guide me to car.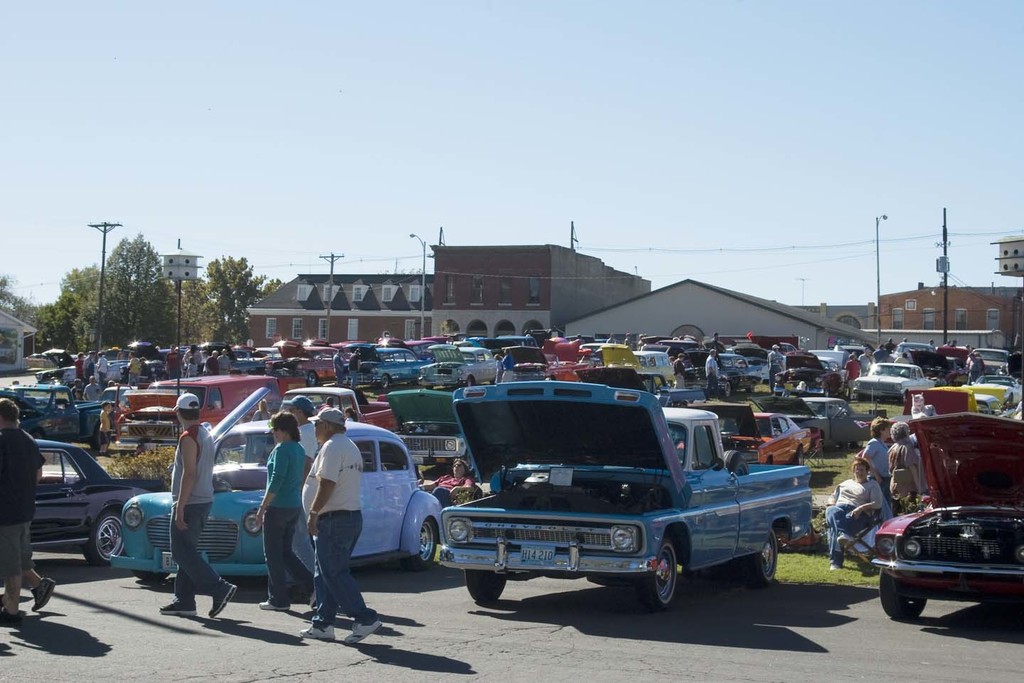
Guidance: box=[11, 443, 159, 586].
